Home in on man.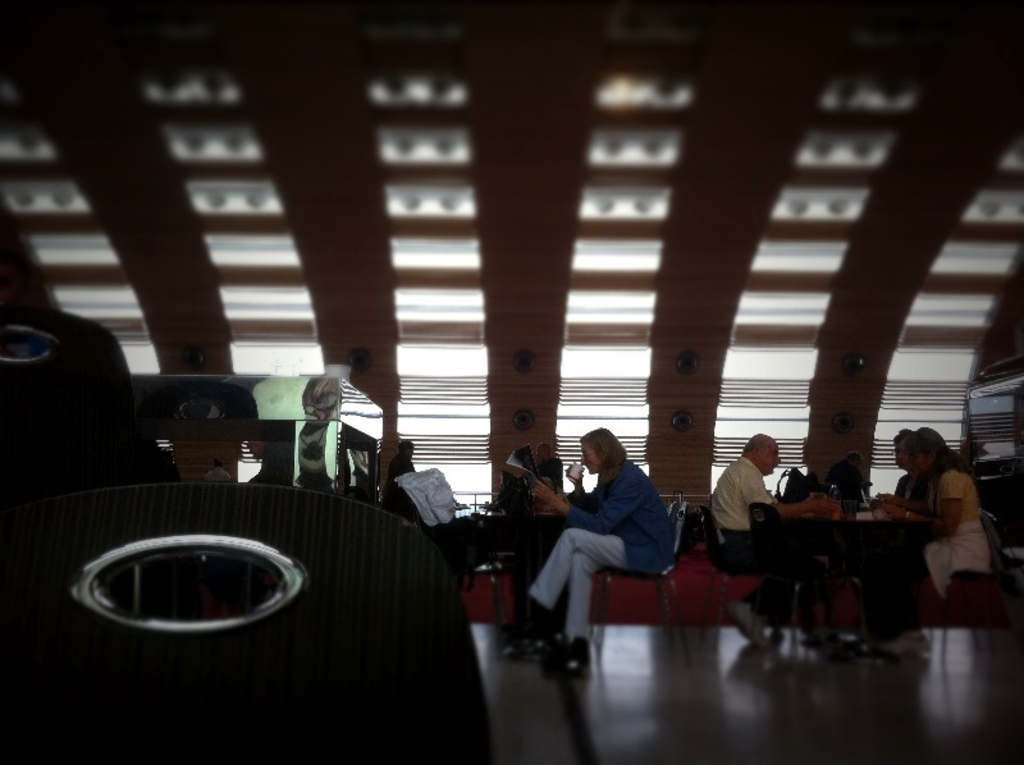
Homed in at BBox(707, 436, 841, 642).
